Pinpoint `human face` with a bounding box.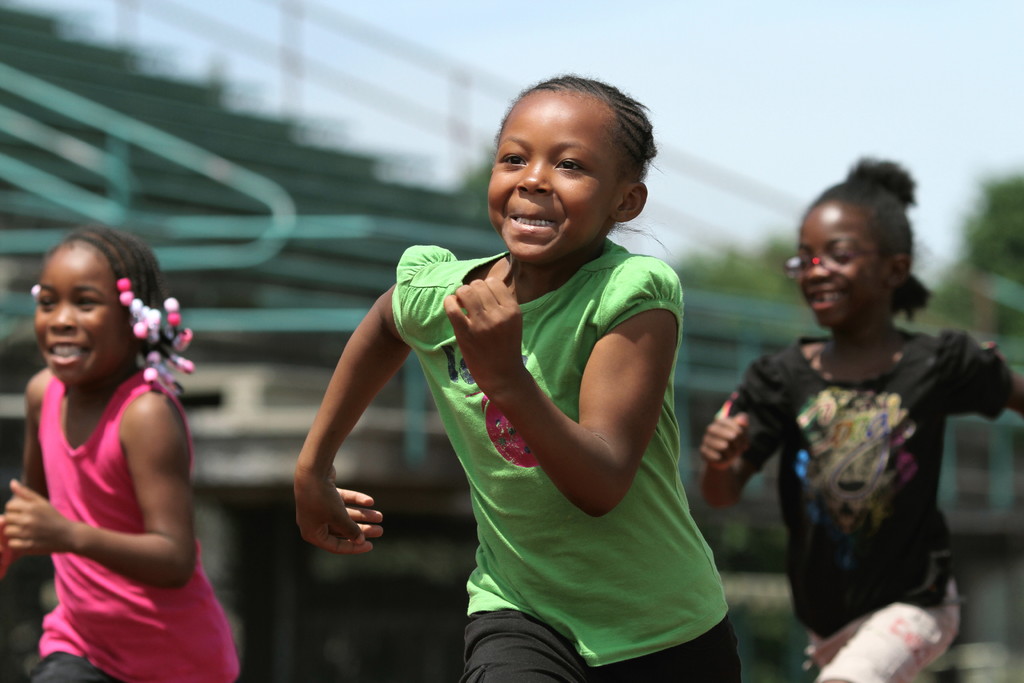
pyautogui.locateOnScreen(797, 203, 888, 337).
